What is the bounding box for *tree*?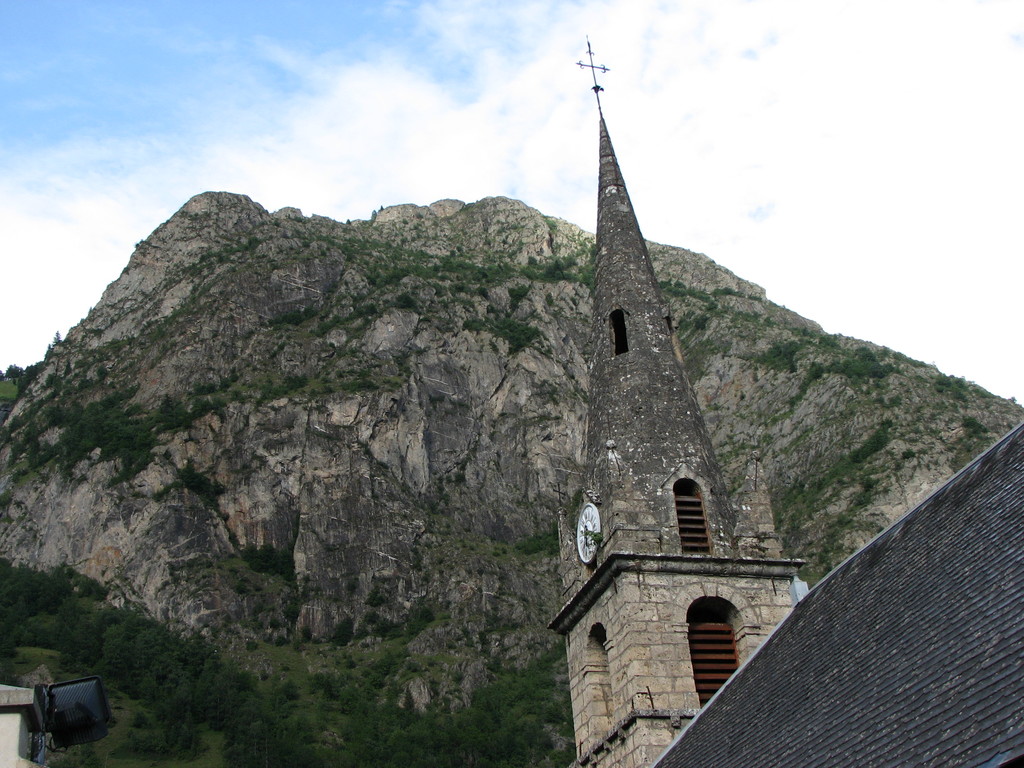
[2,362,22,378].
